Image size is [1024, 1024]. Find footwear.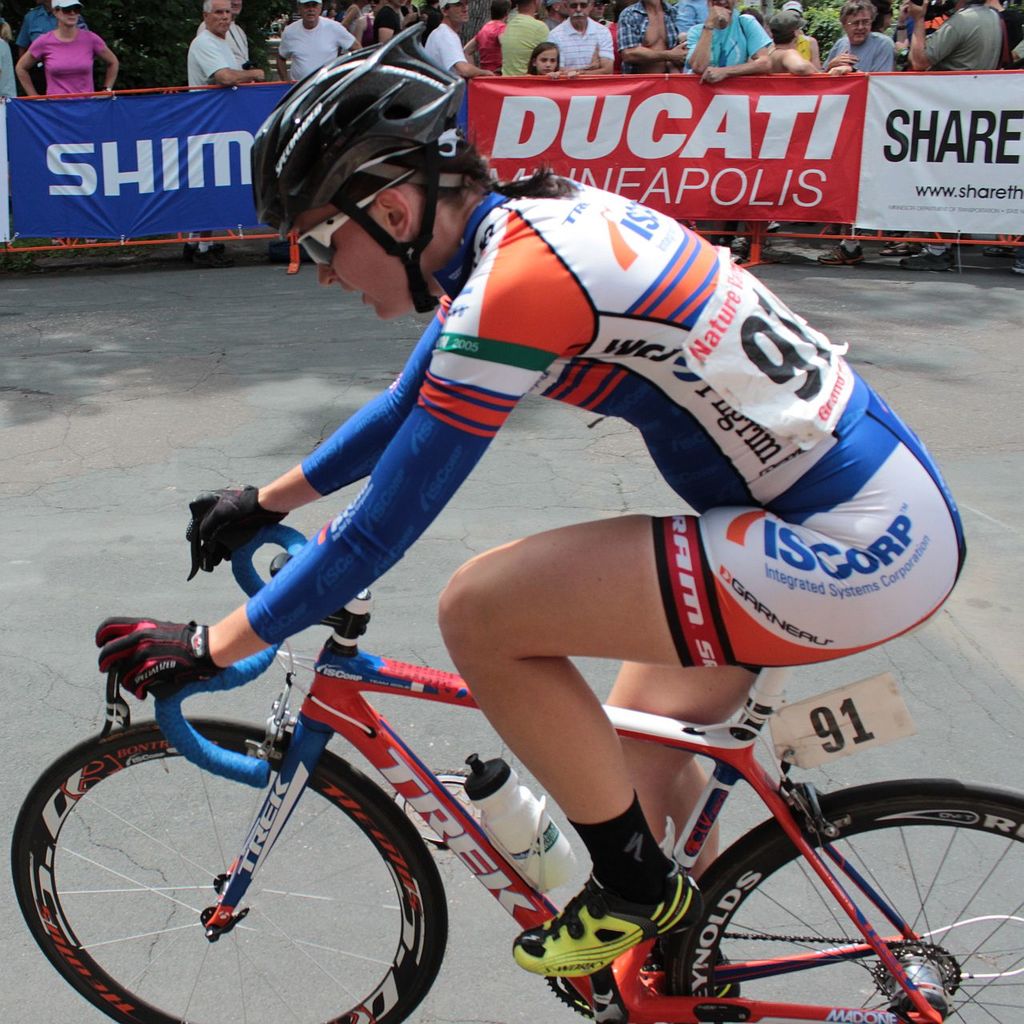
{"x1": 878, "y1": 240, "x2": 925, "y2": 260}.
